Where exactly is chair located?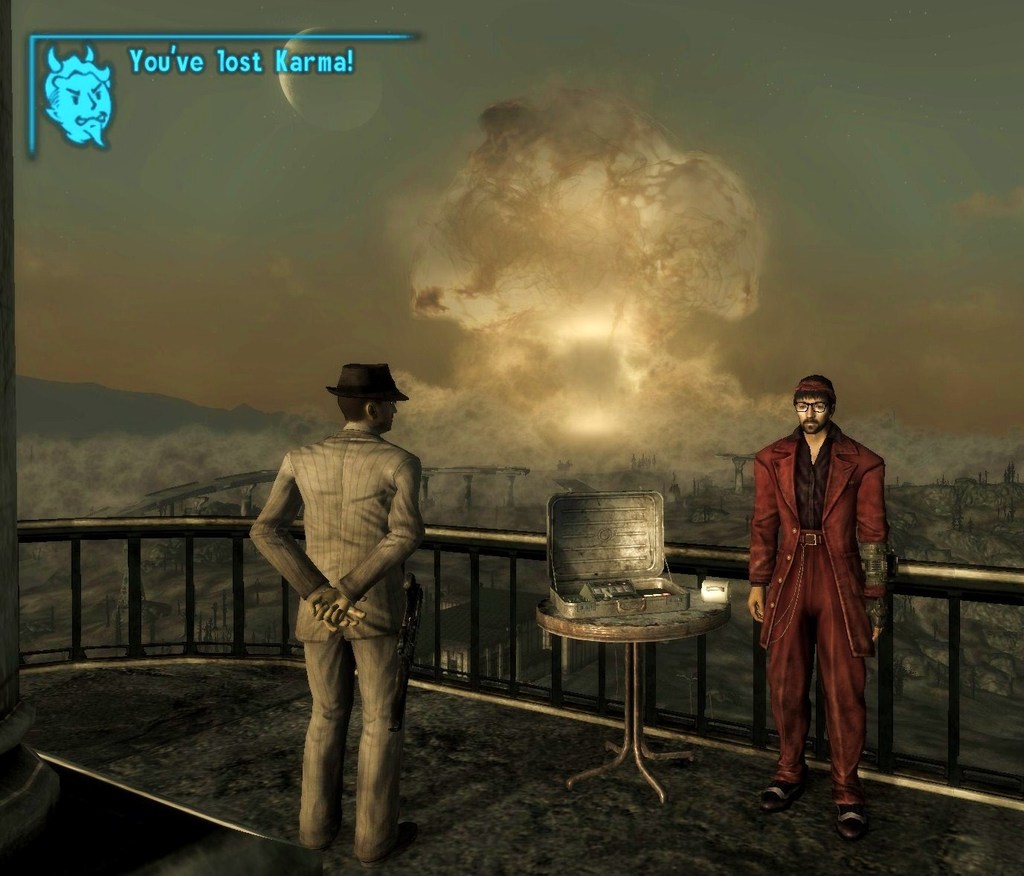
Its bounding box is bbox(544, 523, 735, 792).
